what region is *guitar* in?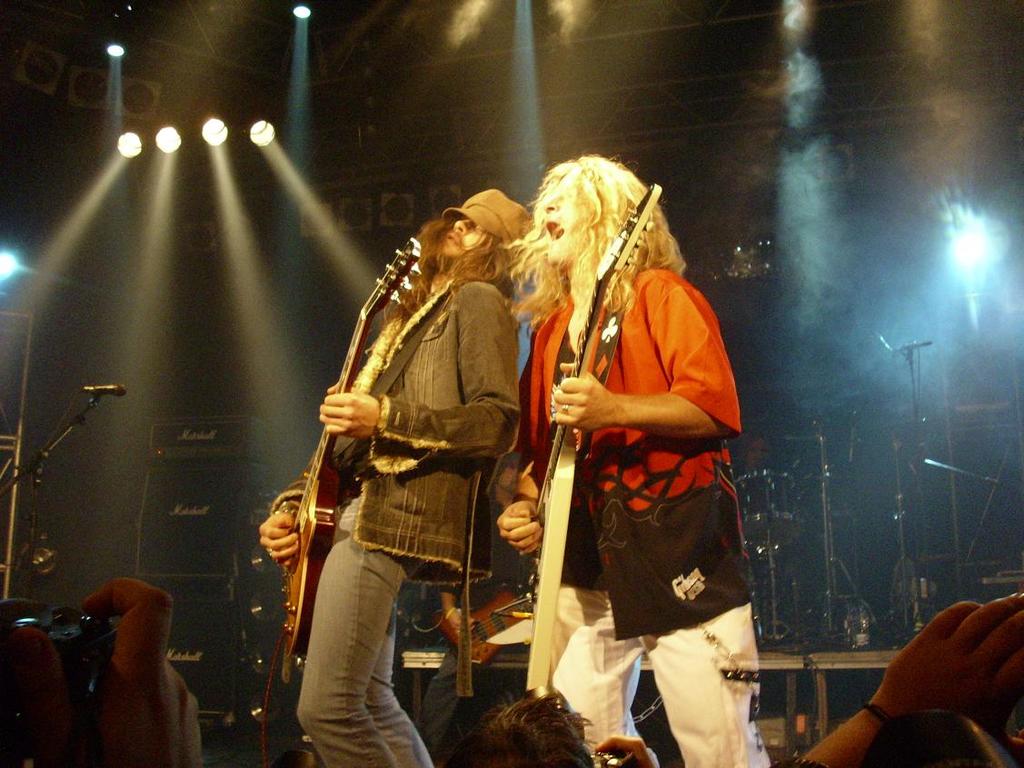
bbox(520, 179, 674, 696).
